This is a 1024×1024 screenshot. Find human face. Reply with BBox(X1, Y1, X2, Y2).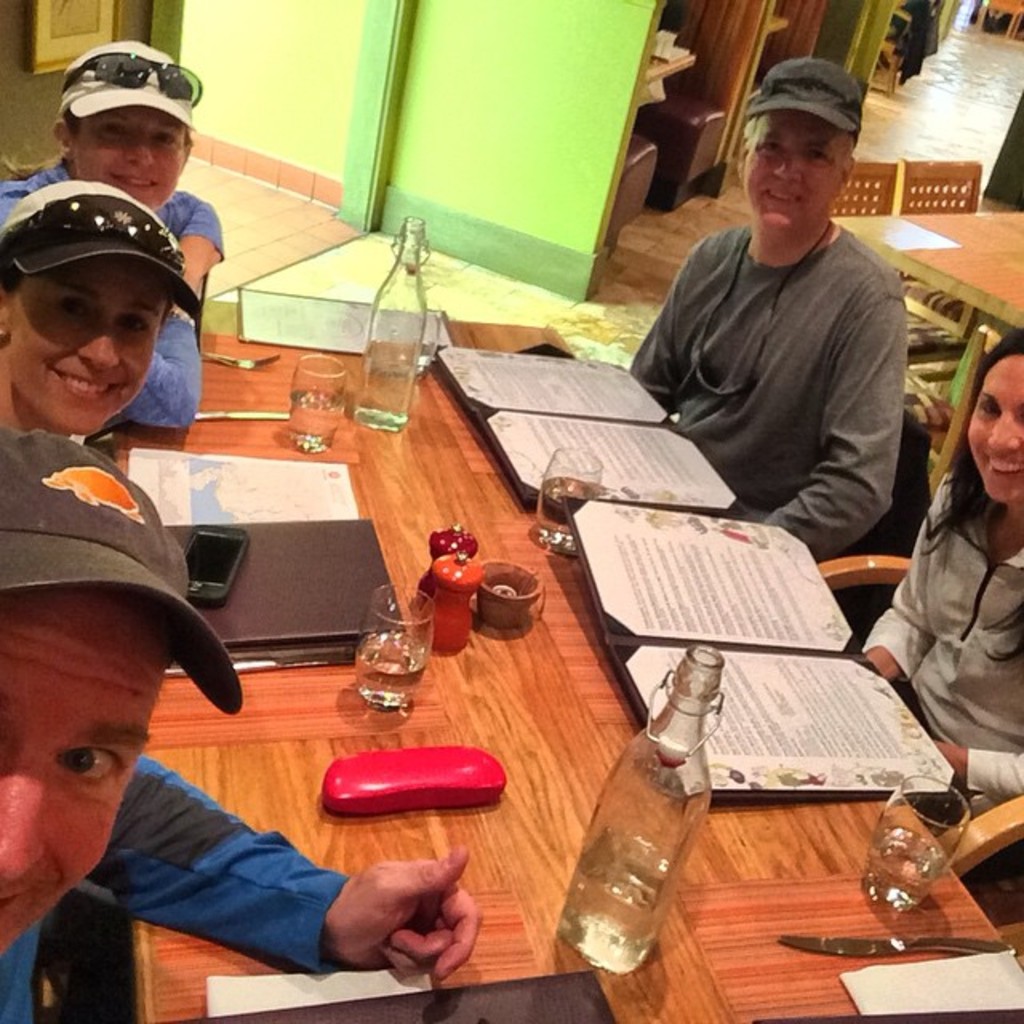
BBox(970, 352, 1022, 504).
